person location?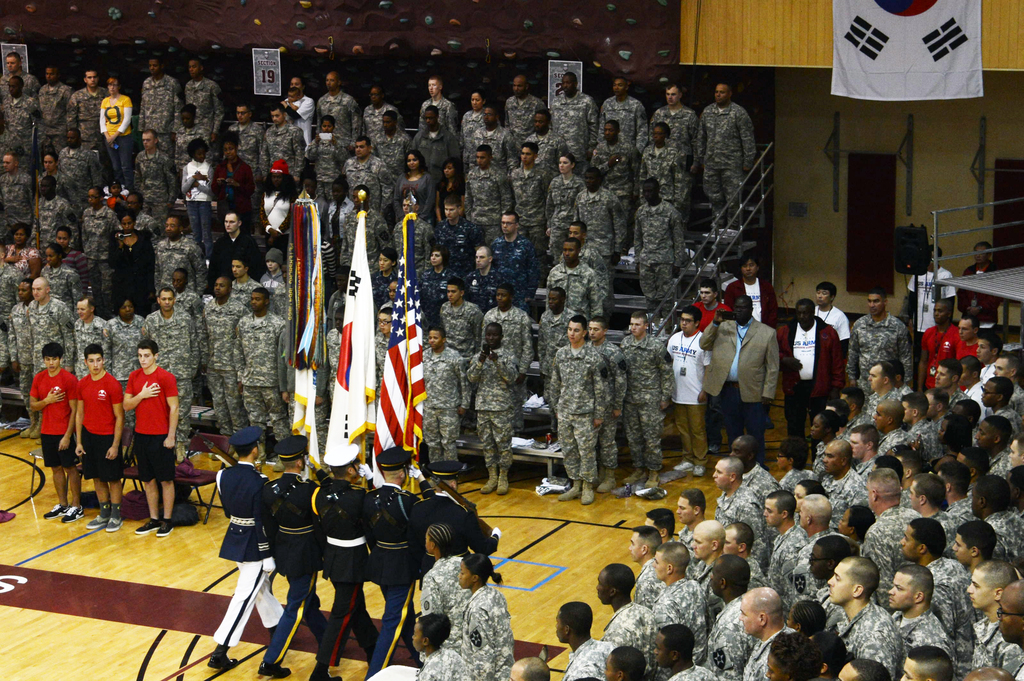
left=851, top=287, right=915, bottom=391
